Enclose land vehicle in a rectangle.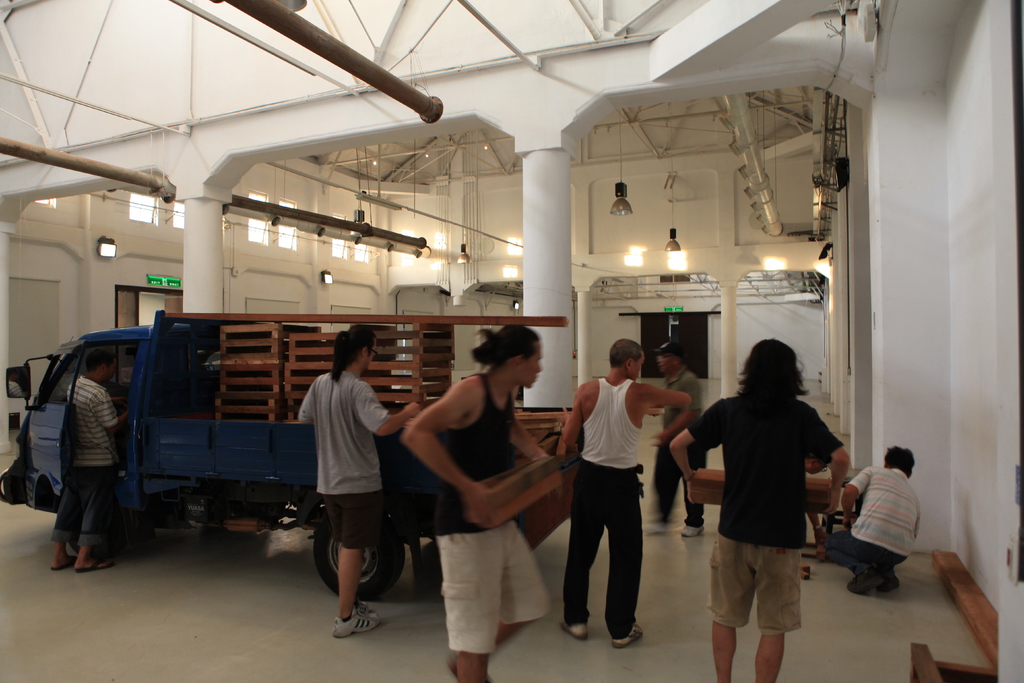
0/297/574/597.
